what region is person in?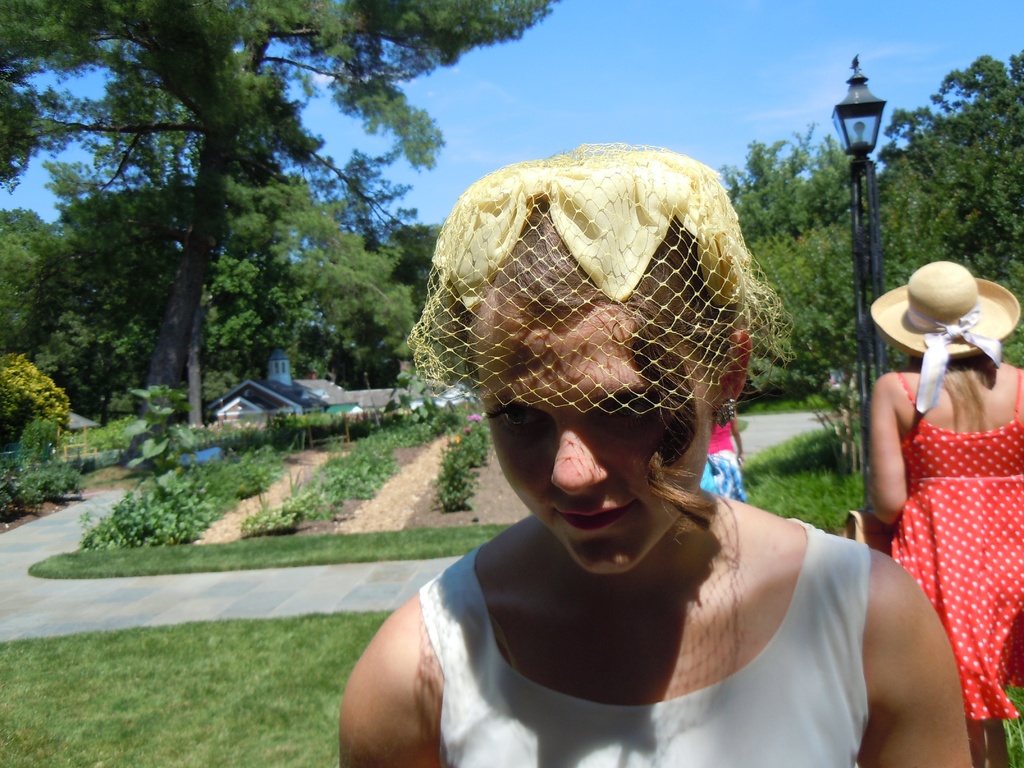
pyautogui.locateOnScreen(859, 257, 1023, 767).
